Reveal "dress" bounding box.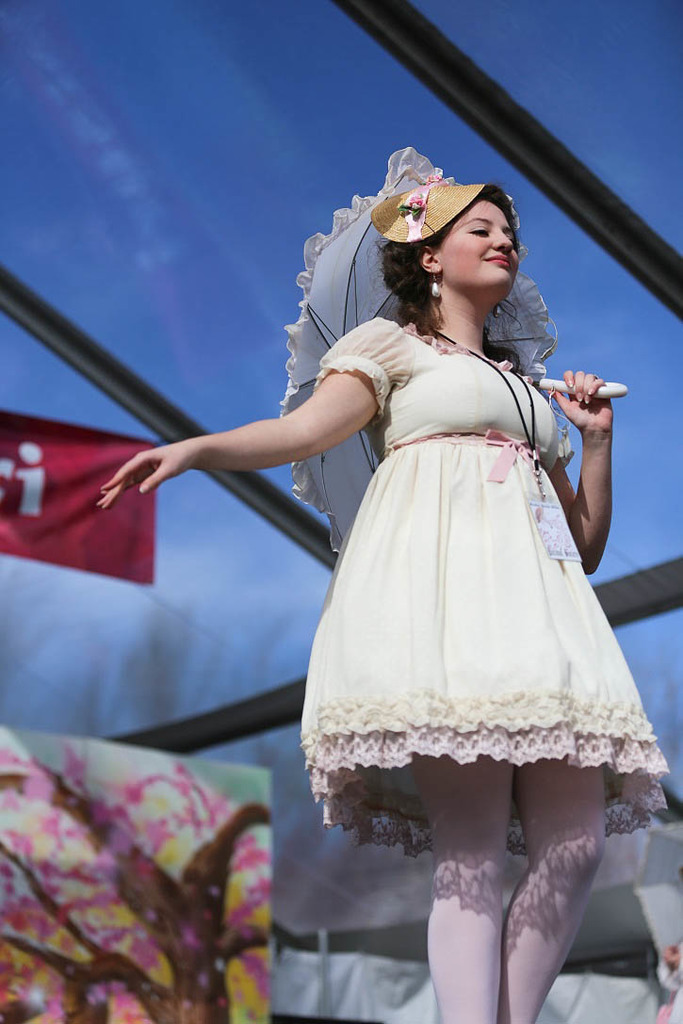
Revealed: 300/314/670/859.
